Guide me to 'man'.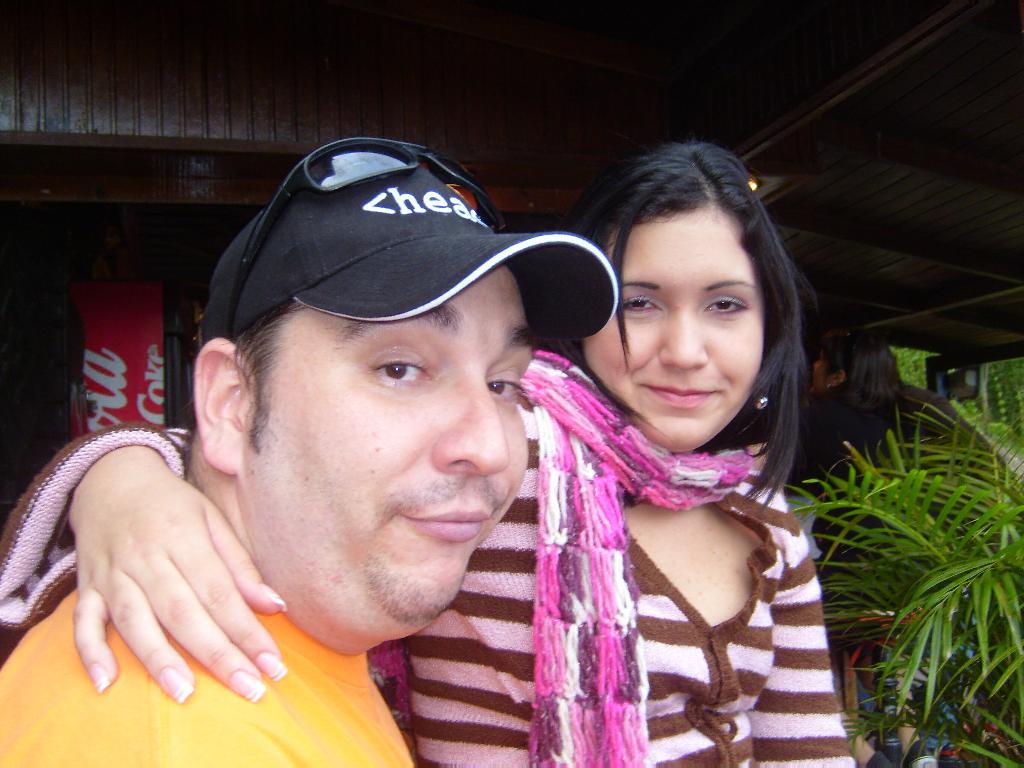
Guidance: crop(0, 124, 618, 767).
